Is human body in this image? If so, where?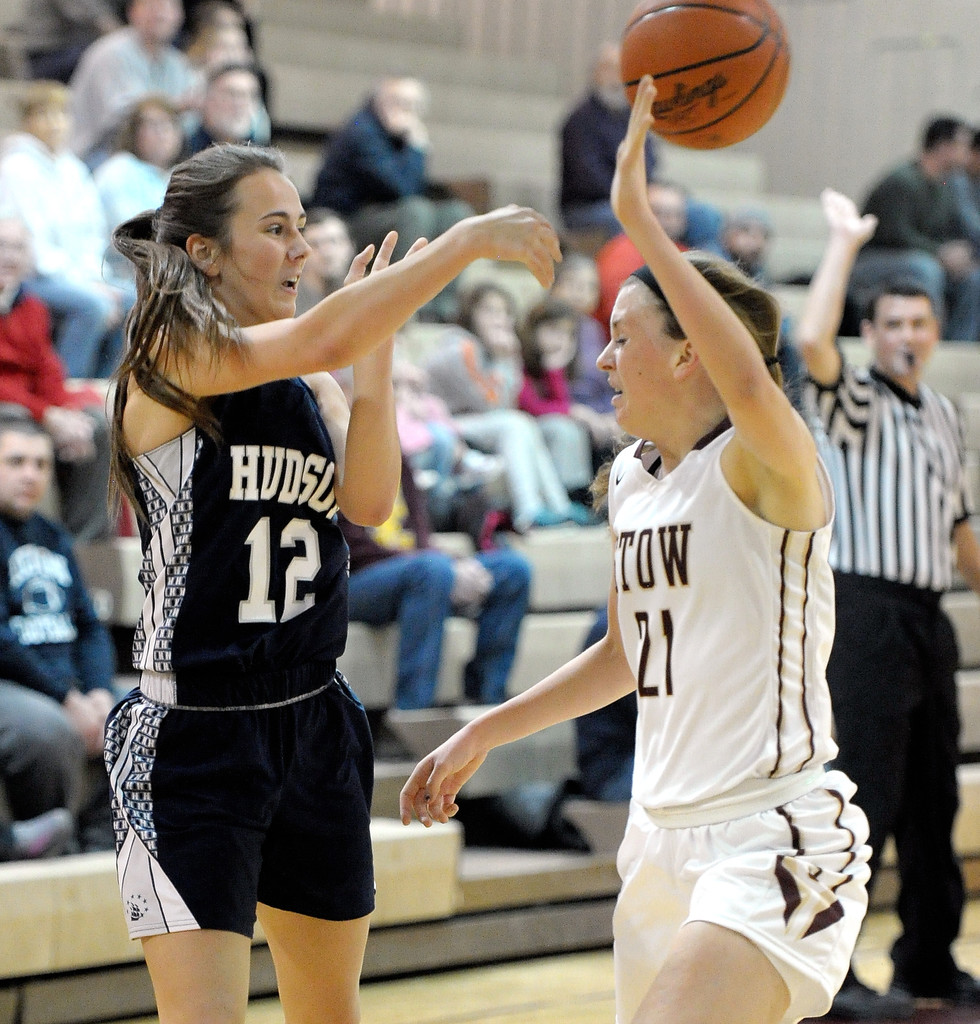
Yes, at rect(792, 182, 979, 1012).
